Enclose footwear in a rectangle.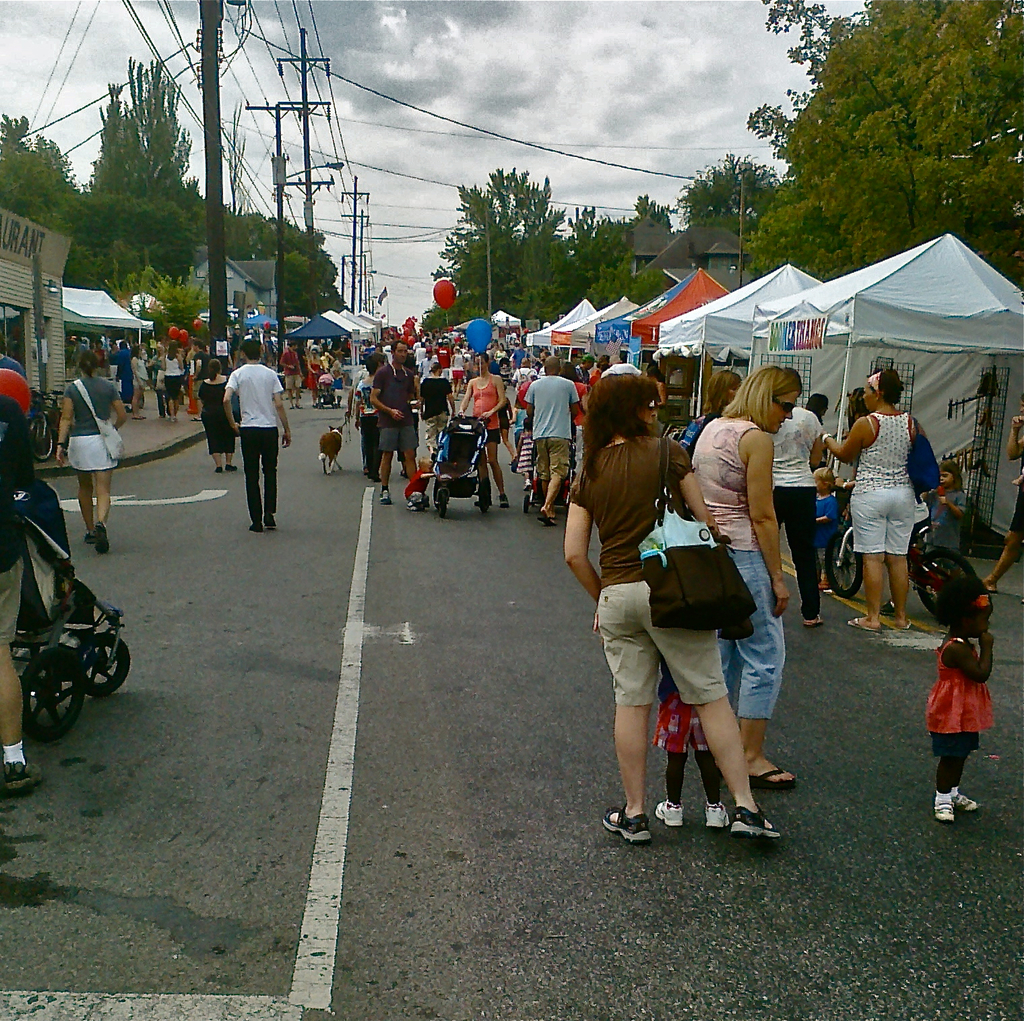
663,802,684,826.
